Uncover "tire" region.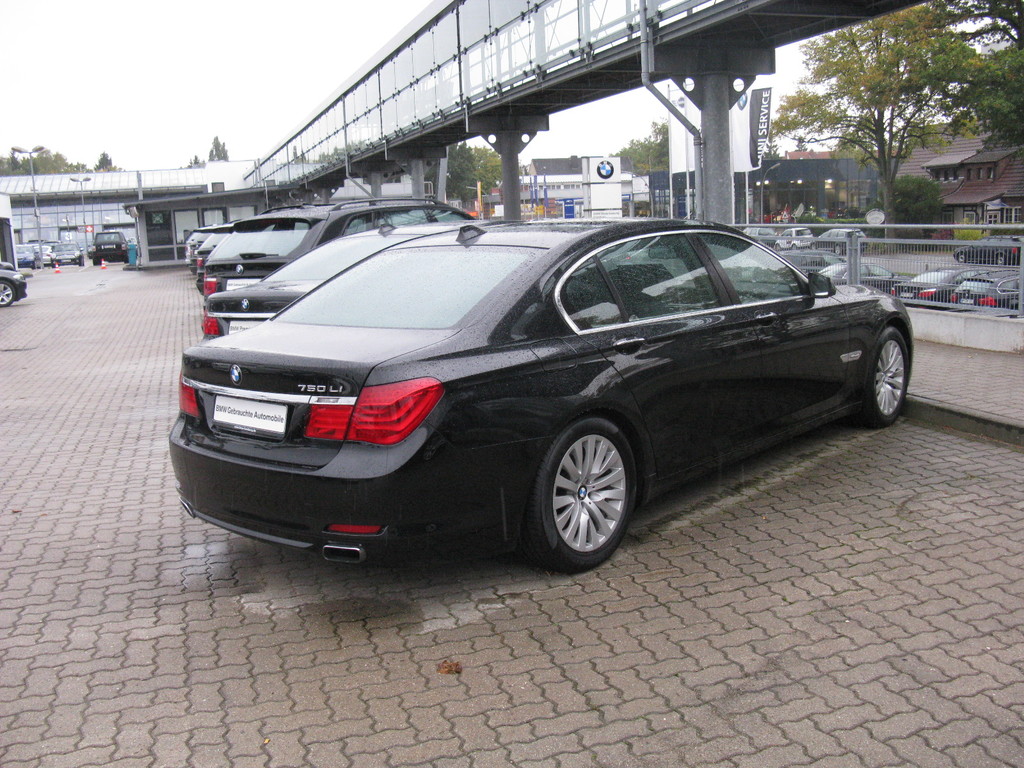
Uncovered: region(0, 278, 16, 307).
